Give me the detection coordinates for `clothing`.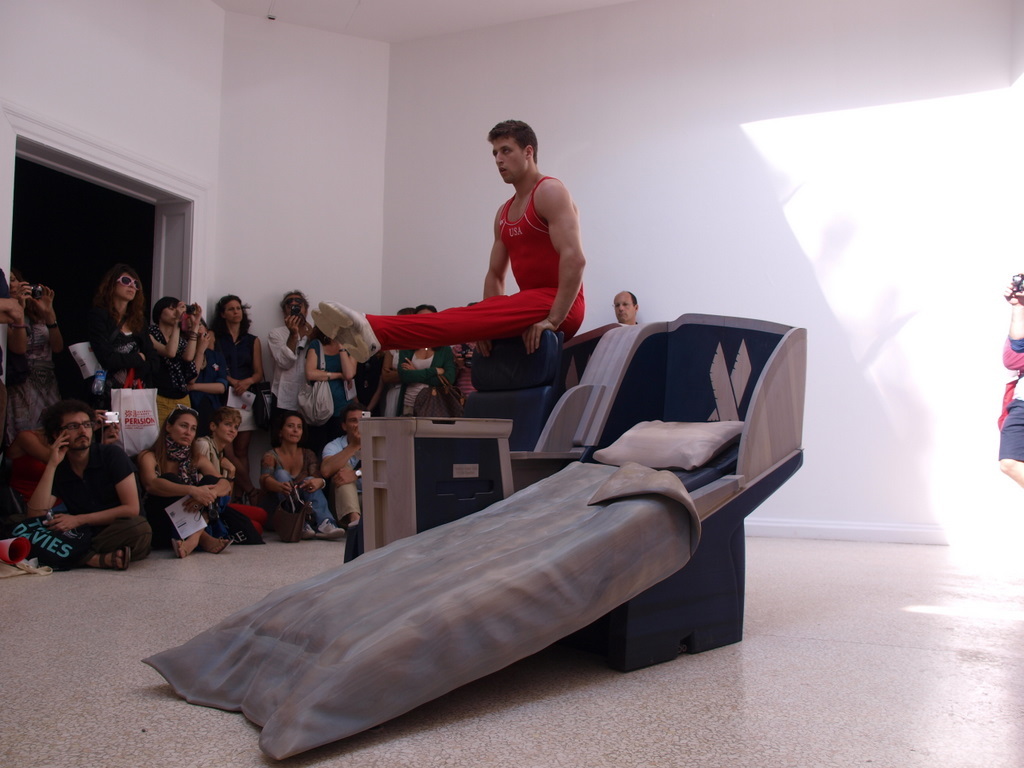
Rect(142, 438, 233, 532).
